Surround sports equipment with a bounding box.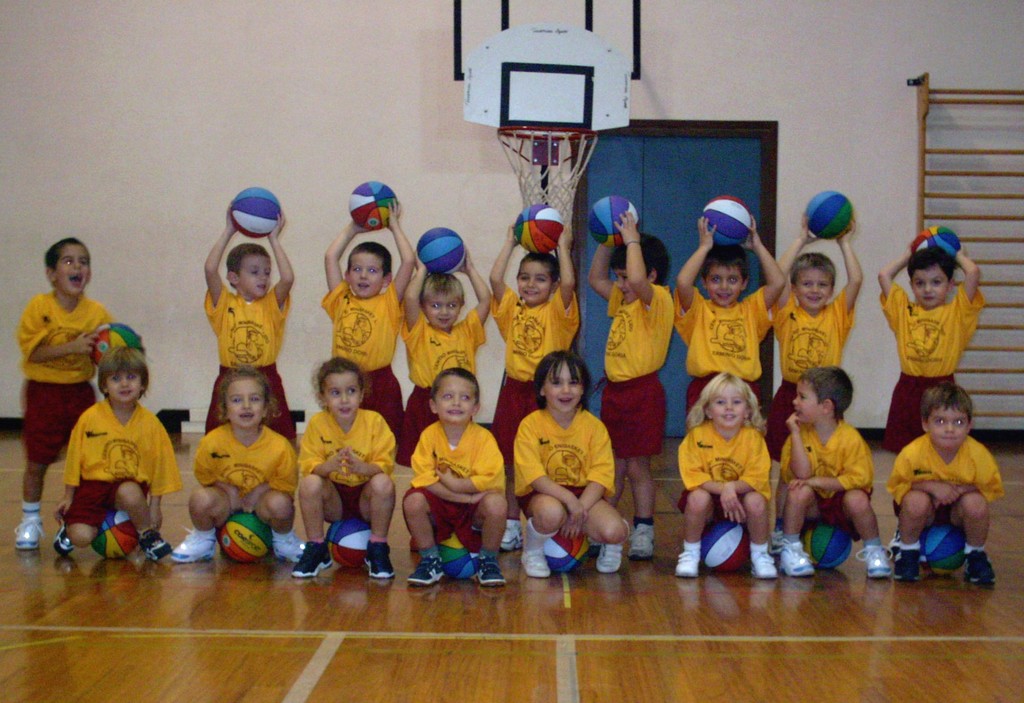
{"left": 893, "top": 550, "right": 920, "bottom": 577}.
